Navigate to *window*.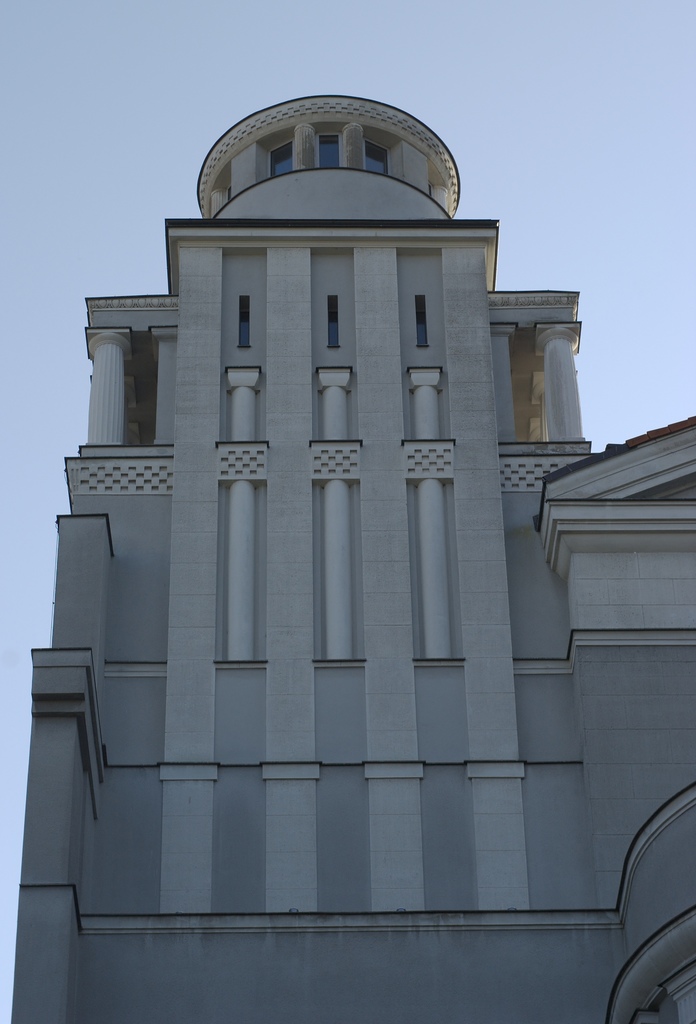
Navigation target: [left=313, top=133, right=344, bottom=166].
